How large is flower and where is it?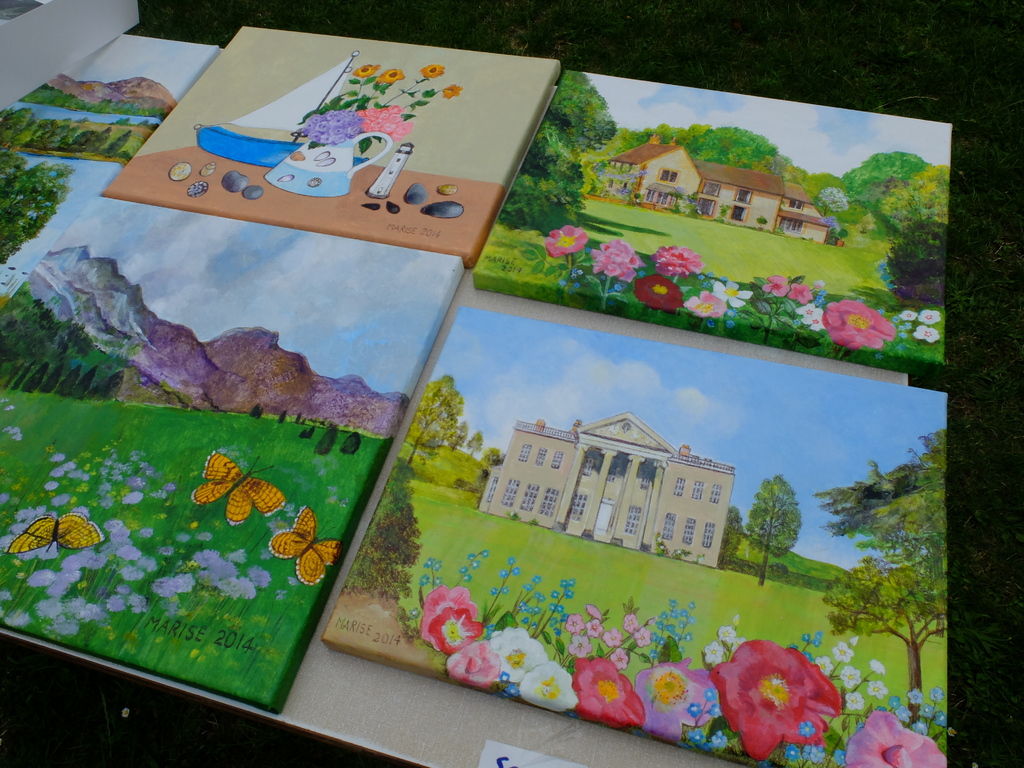
Bounding box: 794 283 814 304.
